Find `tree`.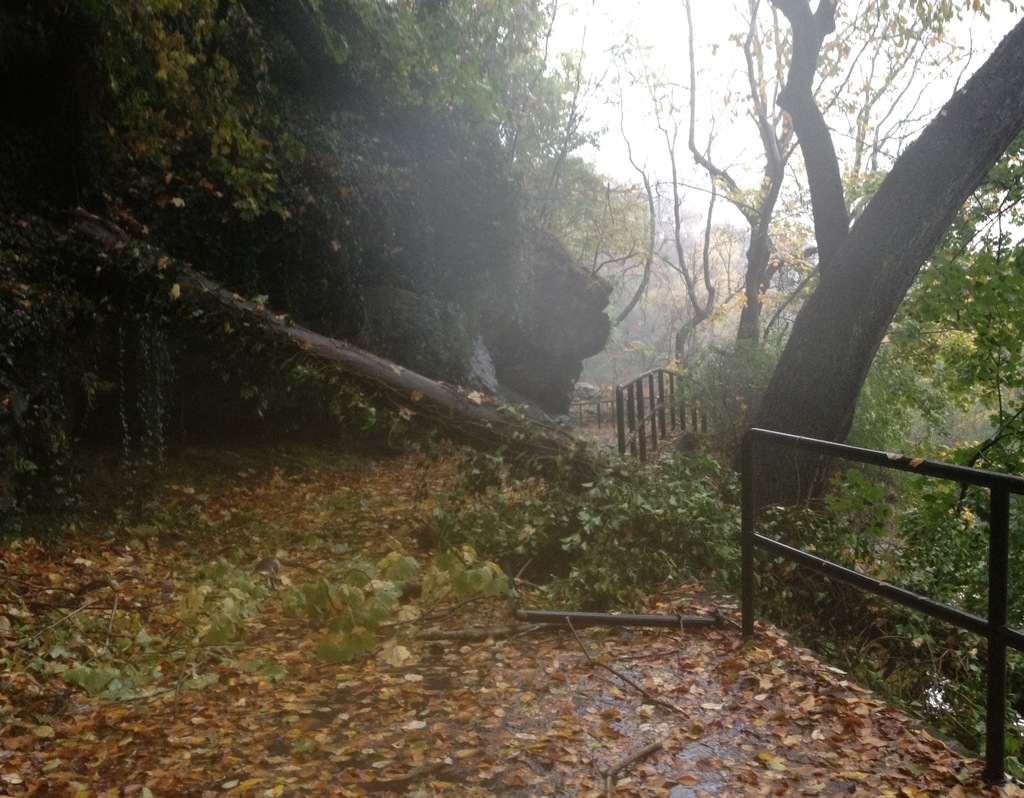
crop(0, 0, 673, 471).
